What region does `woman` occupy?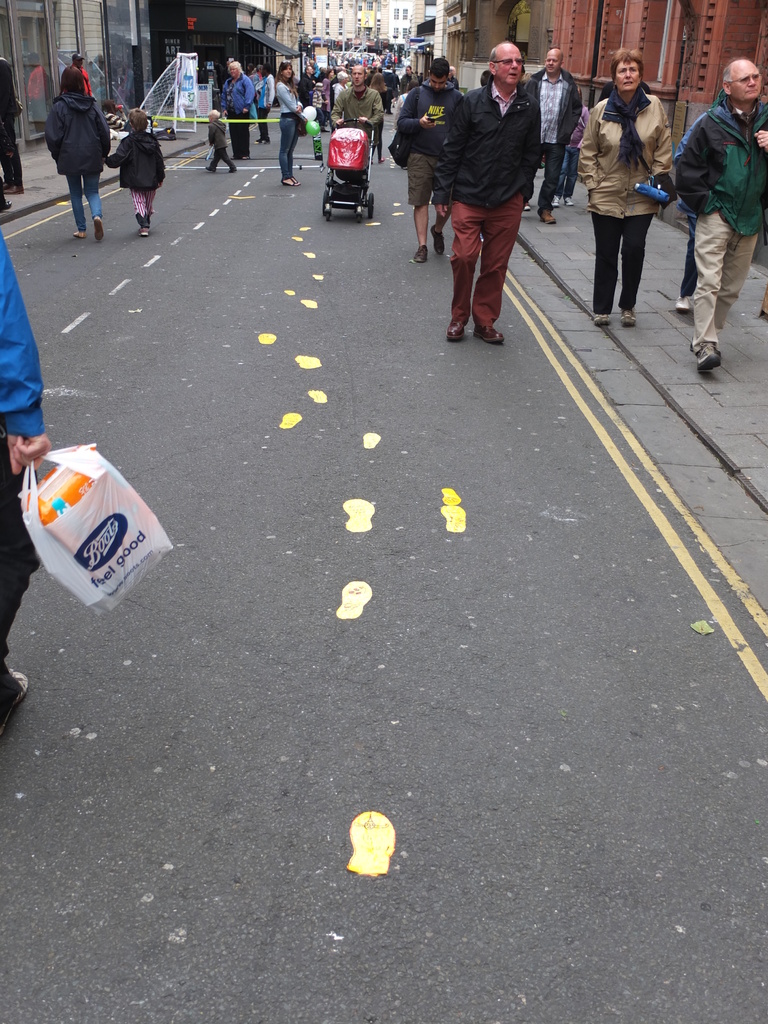
select_region(276, 59, 306, 193).
